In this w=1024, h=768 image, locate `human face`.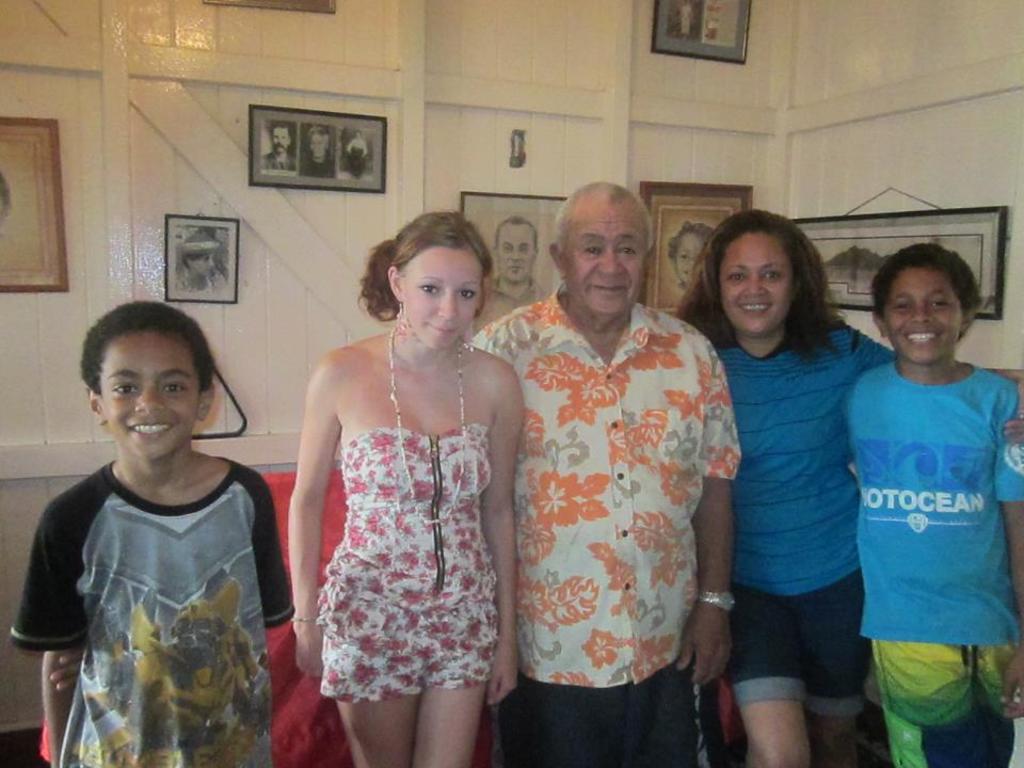
Bounding box: <box>720,233,791,339</box>.
